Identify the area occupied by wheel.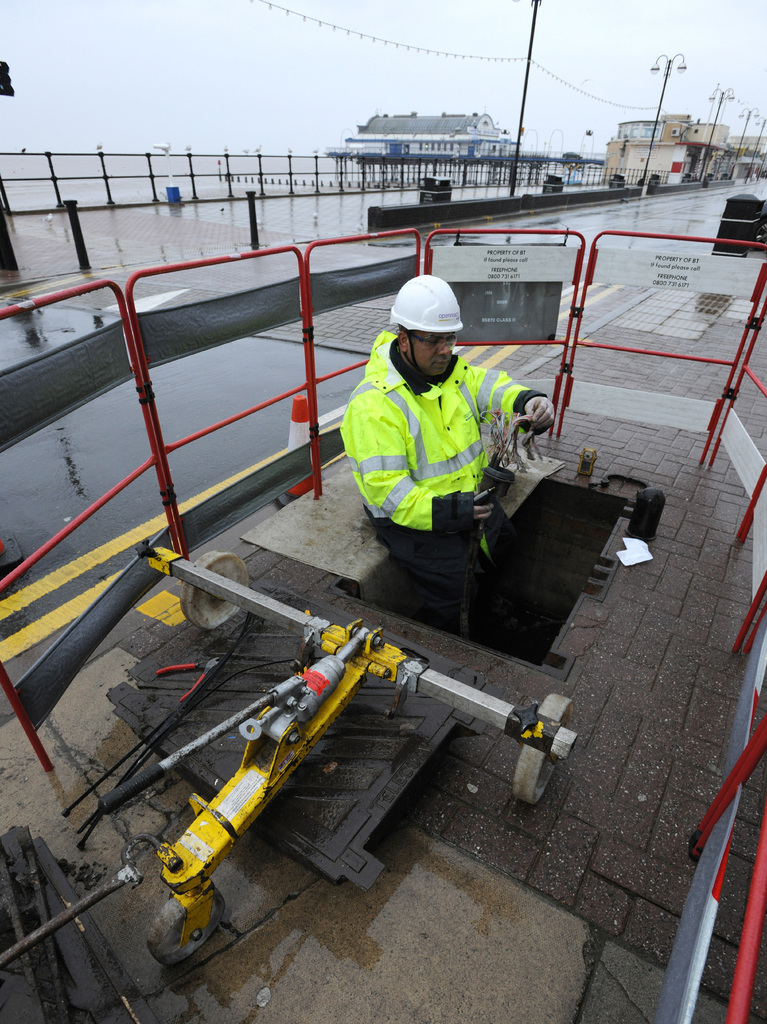
Area: box=[510, 683, 557, 794].
